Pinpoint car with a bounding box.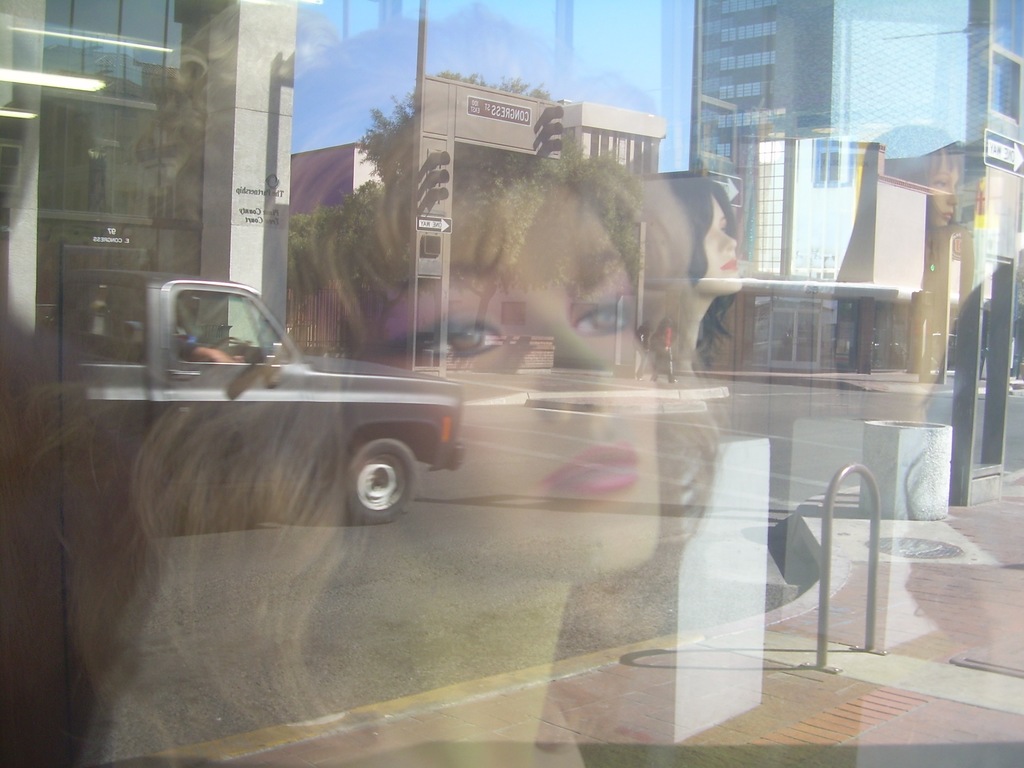
79,273,459,539.
